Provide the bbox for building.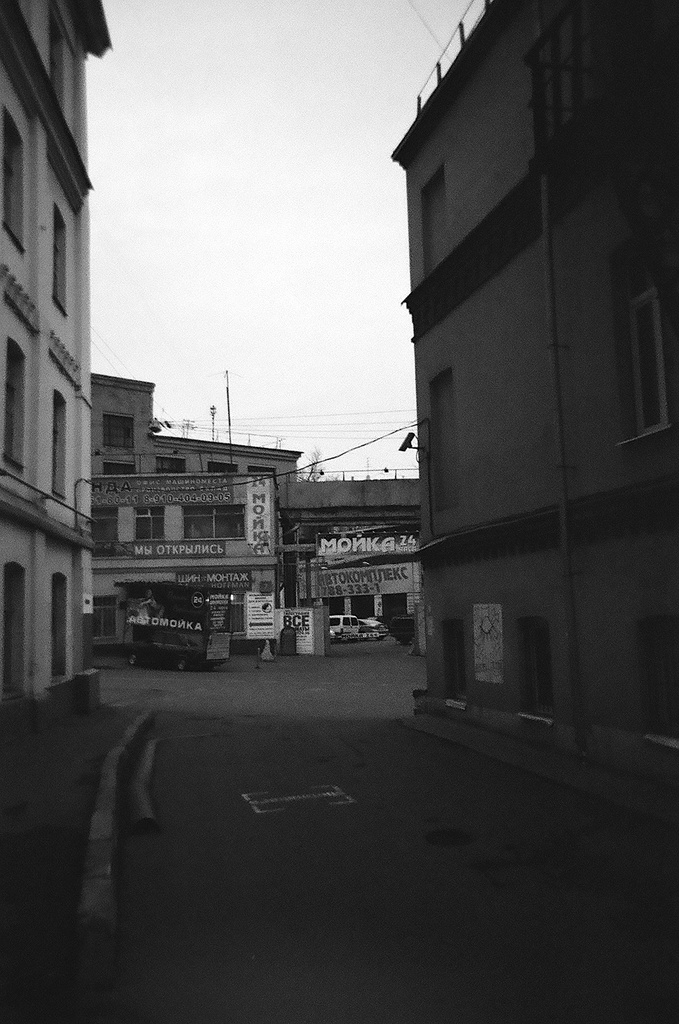
388,0,678,828.
